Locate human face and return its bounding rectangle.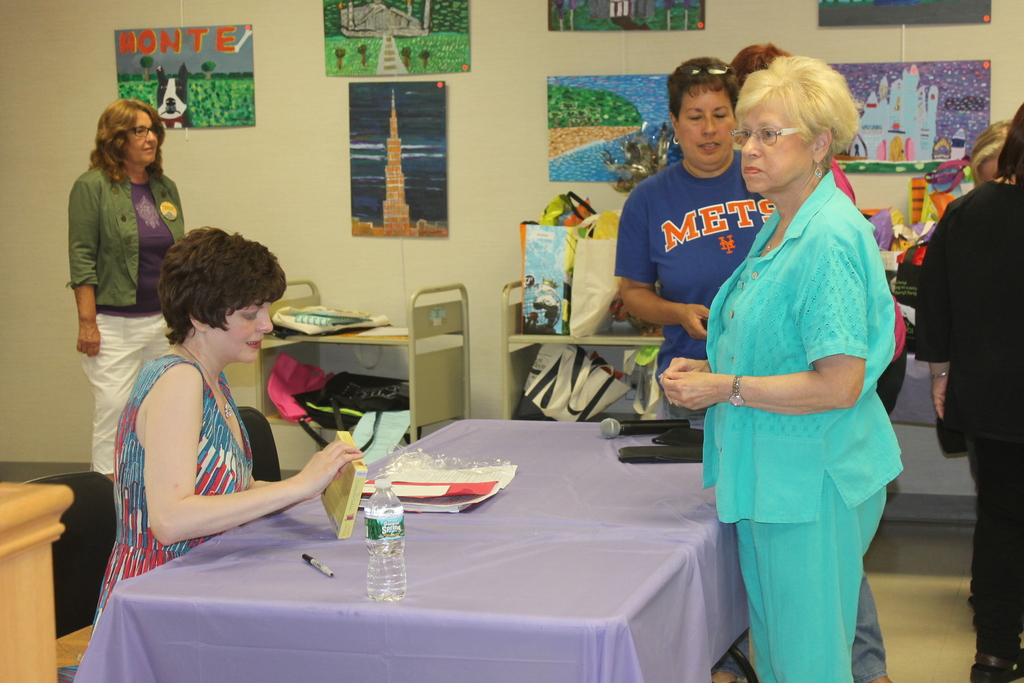
{"left": 212, "top": 298, "right": 275, "bottom": 361}.
